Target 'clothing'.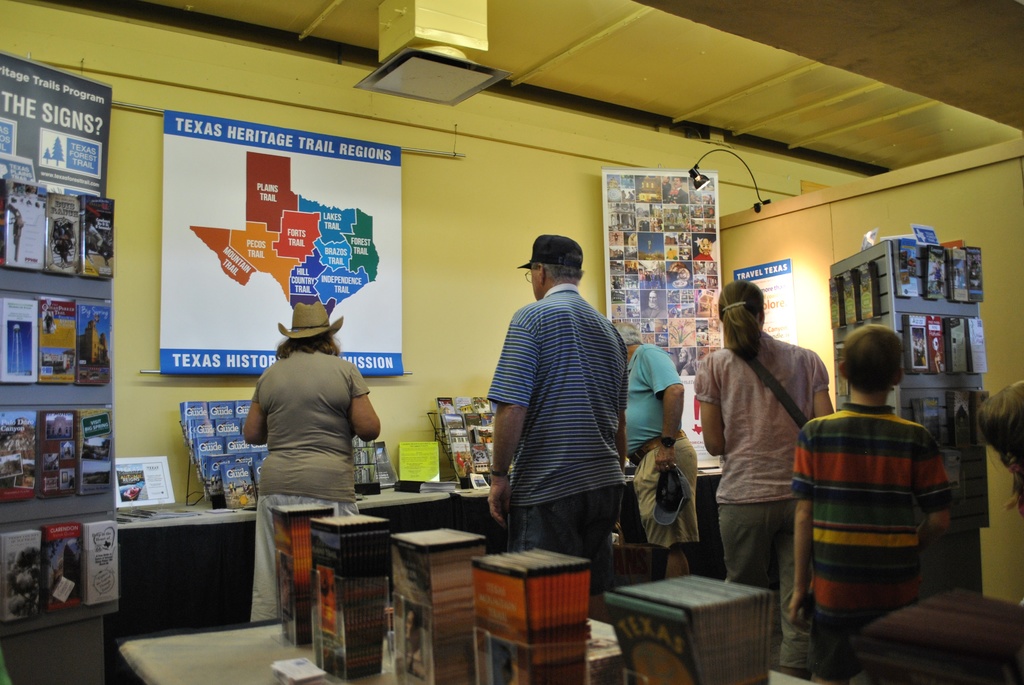
Target region: (x1=245, y1=354, x2=374, y2=622).
